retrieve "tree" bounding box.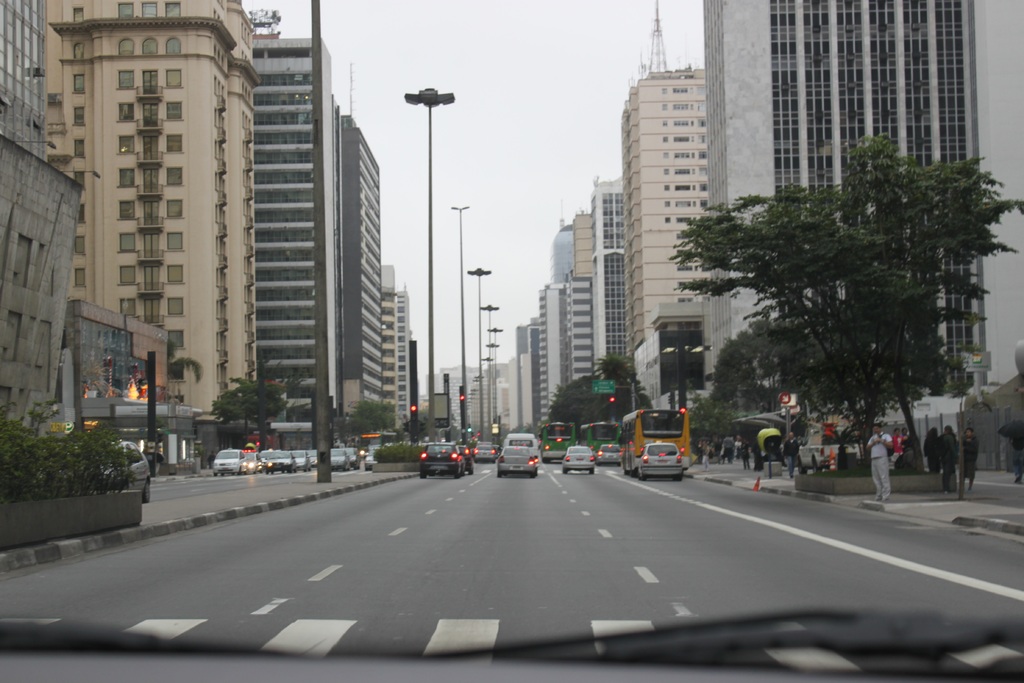
Bounding box: 596, 360, 651, 418.
